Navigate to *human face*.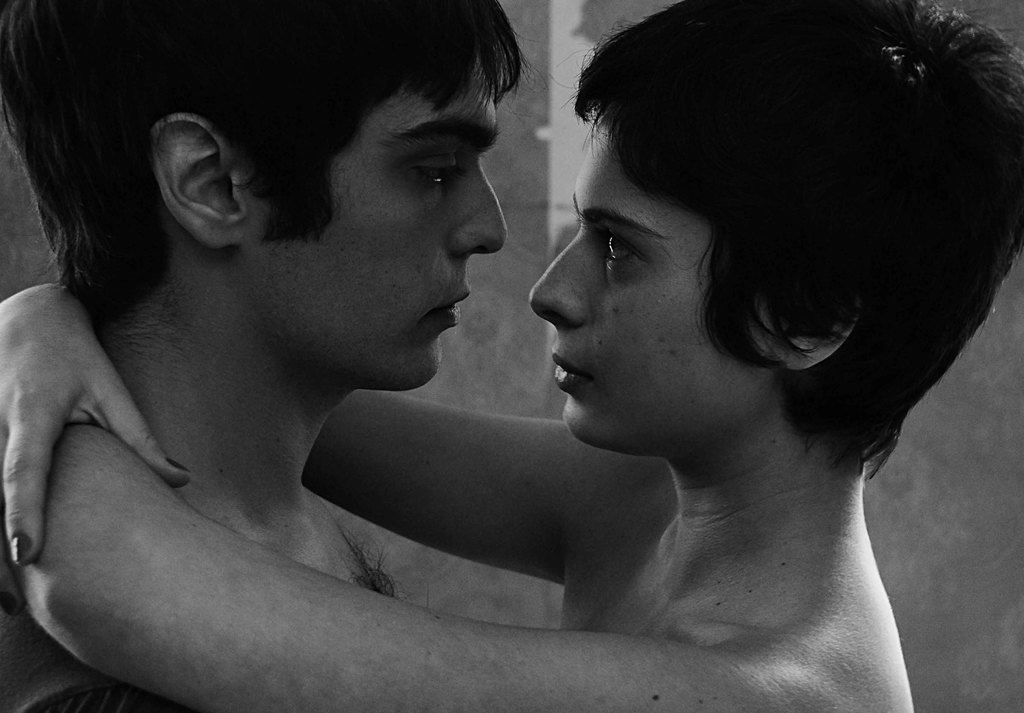
Navigation target: x1=312 y1=63 x2=508 y2=393.
